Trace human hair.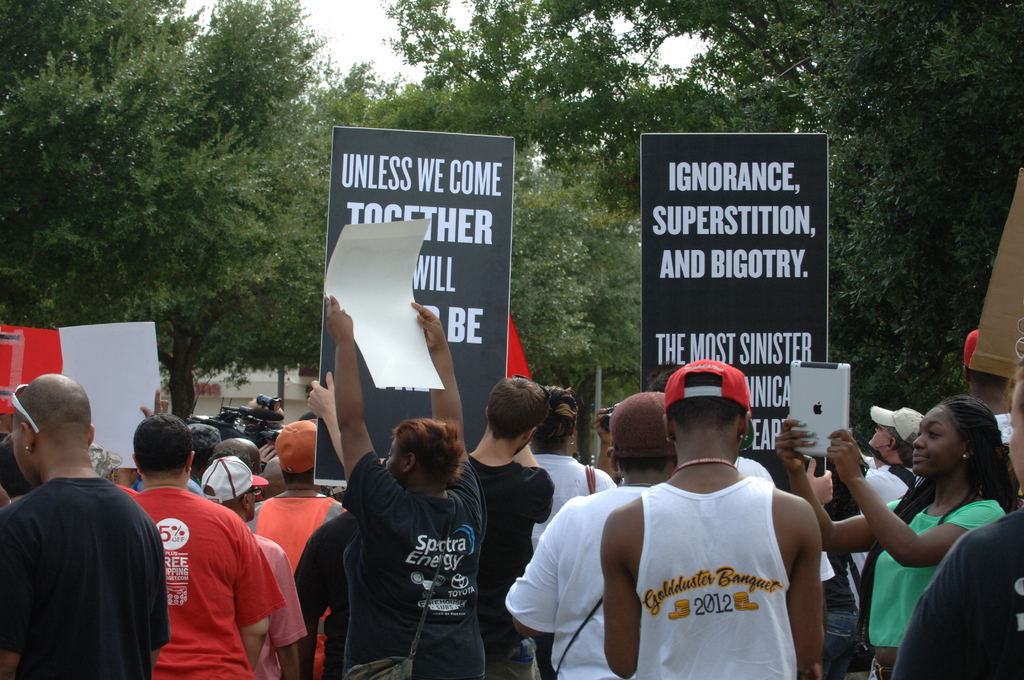
Traced to [x1=388, y1=423, x2=464, y2=492].
